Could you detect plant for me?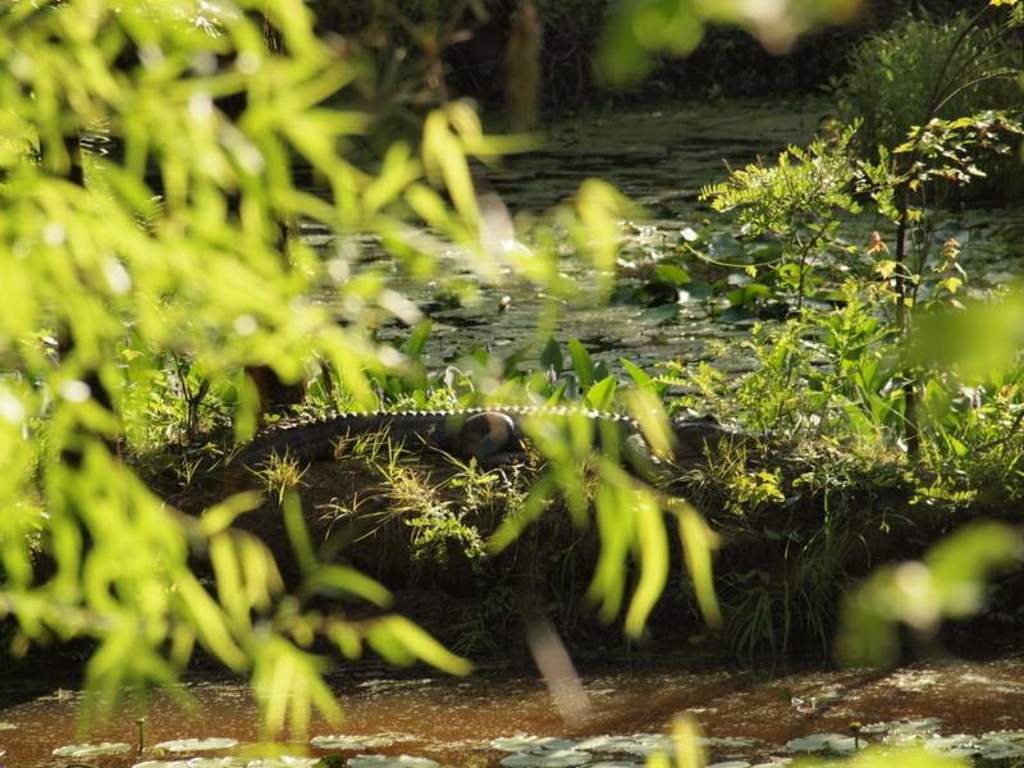
Detection result: box=[646, 55, 991, 671].
